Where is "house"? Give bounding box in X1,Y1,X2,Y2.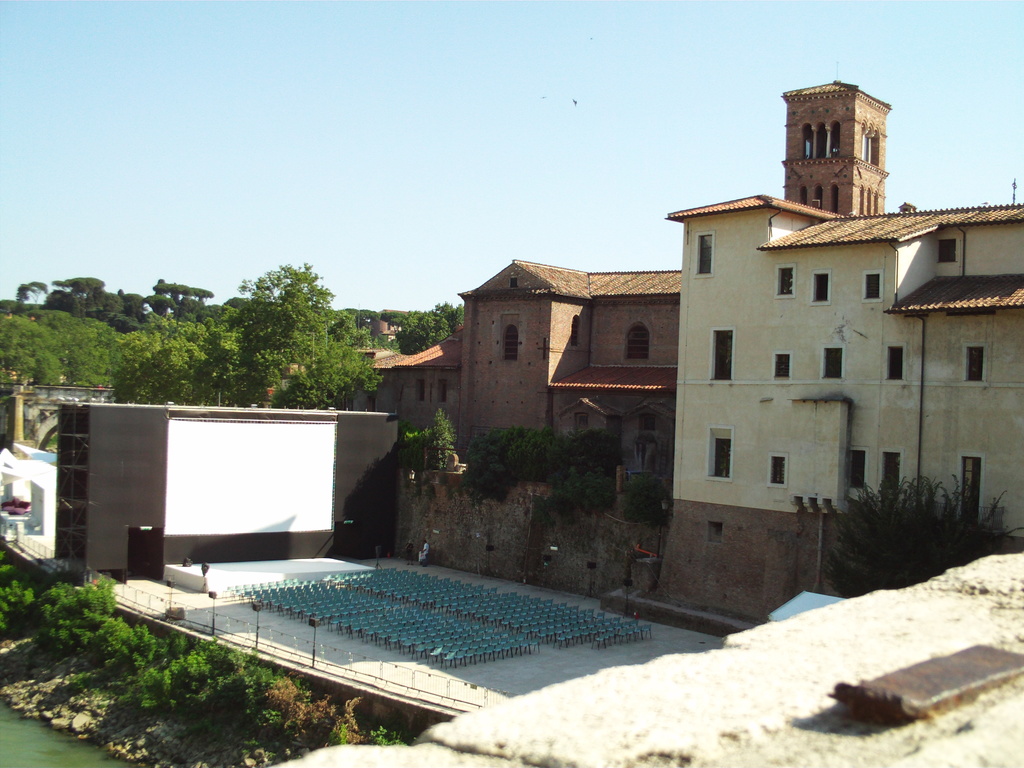
362,256,685,476.
